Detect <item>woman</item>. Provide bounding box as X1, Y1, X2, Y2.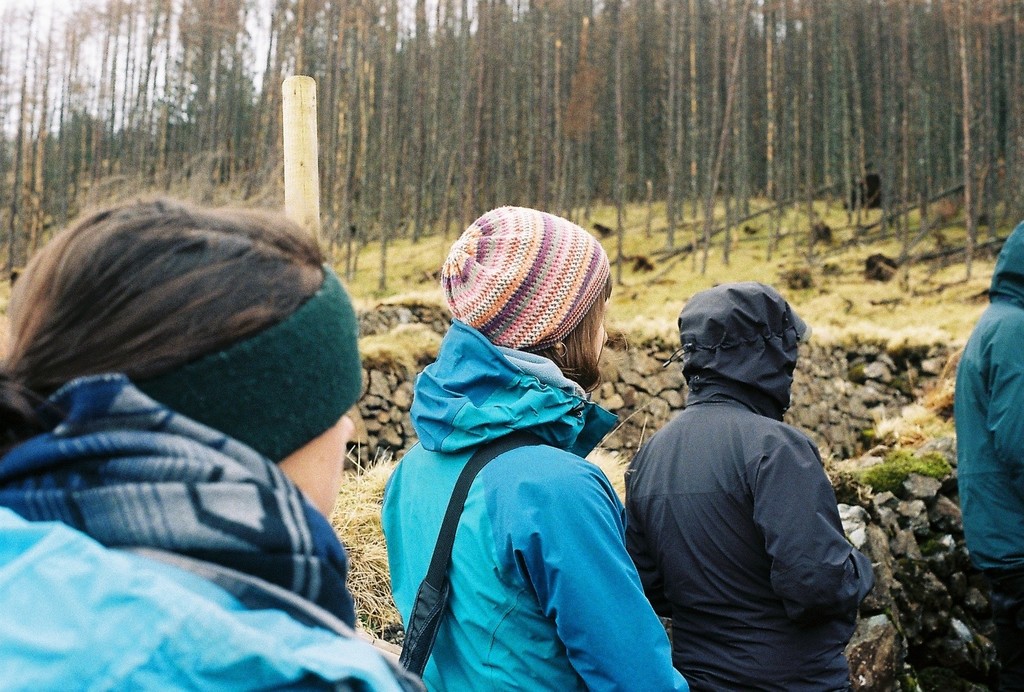
379, 205, 695, 691.
